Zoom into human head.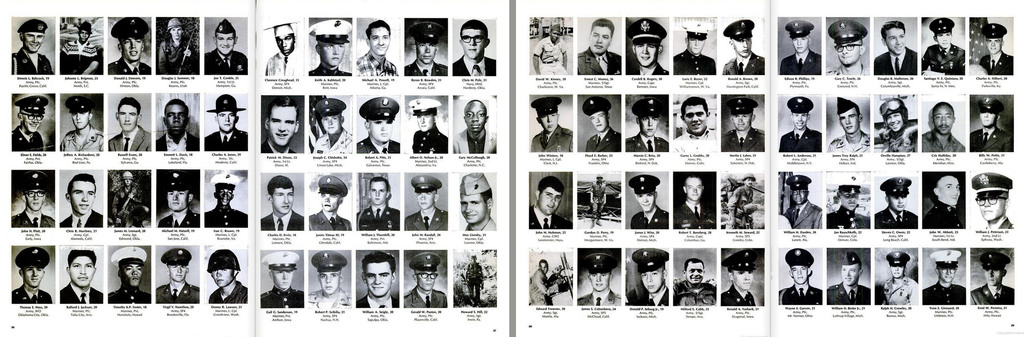
Zoom target: rect(934, 174, 959, 206).
